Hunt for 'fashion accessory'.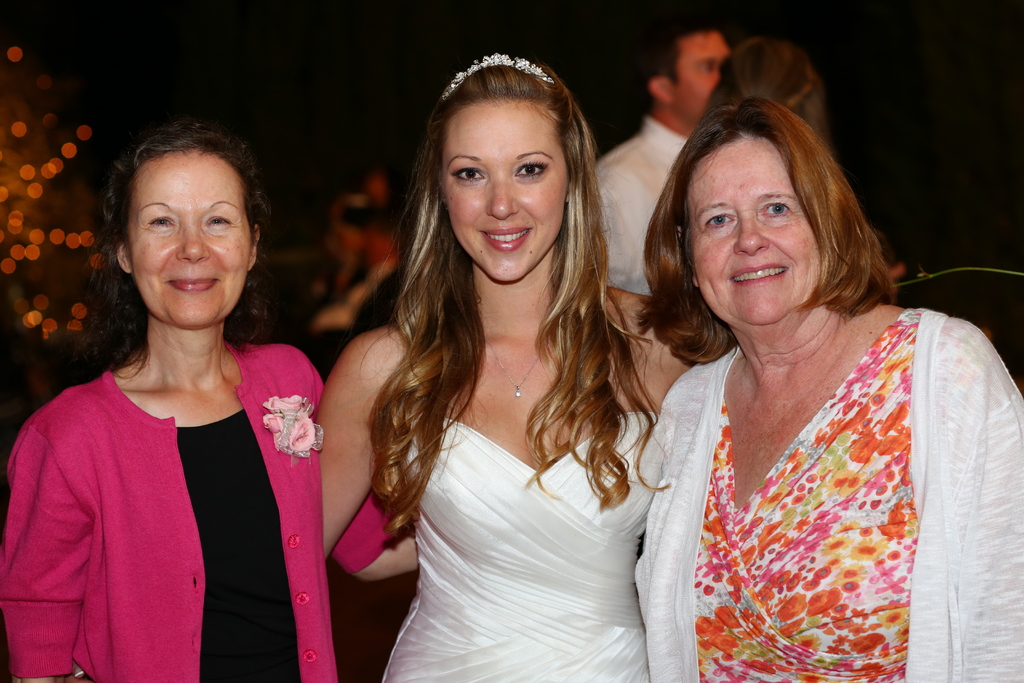
Hunted down at (x1=262, y1=395, x2=321, y2=458).
